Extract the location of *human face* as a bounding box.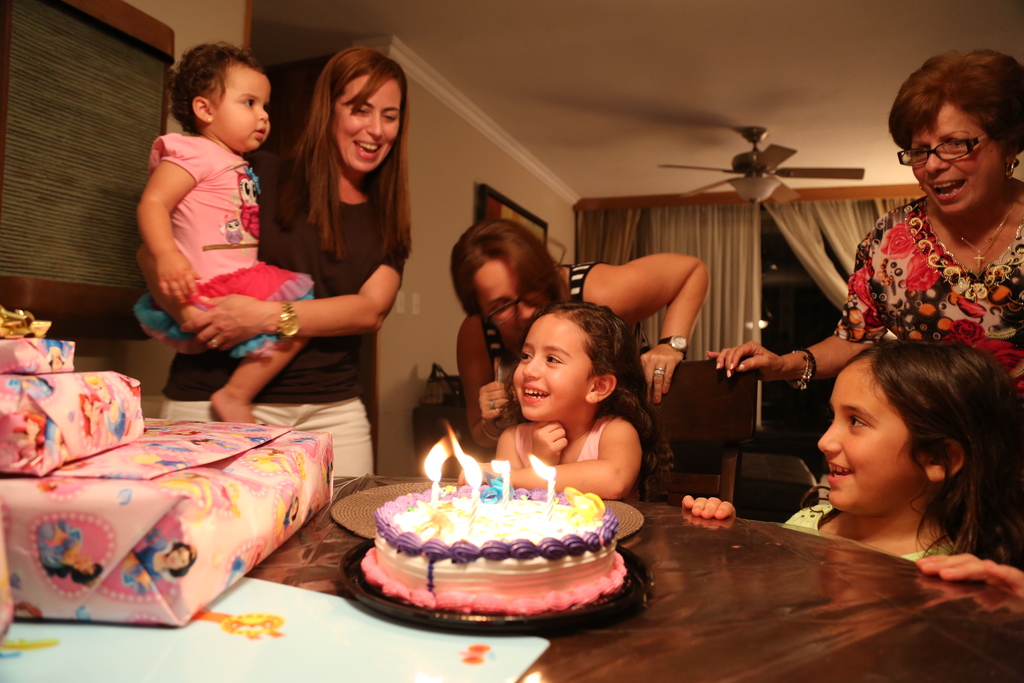
902 109 1000 213.
